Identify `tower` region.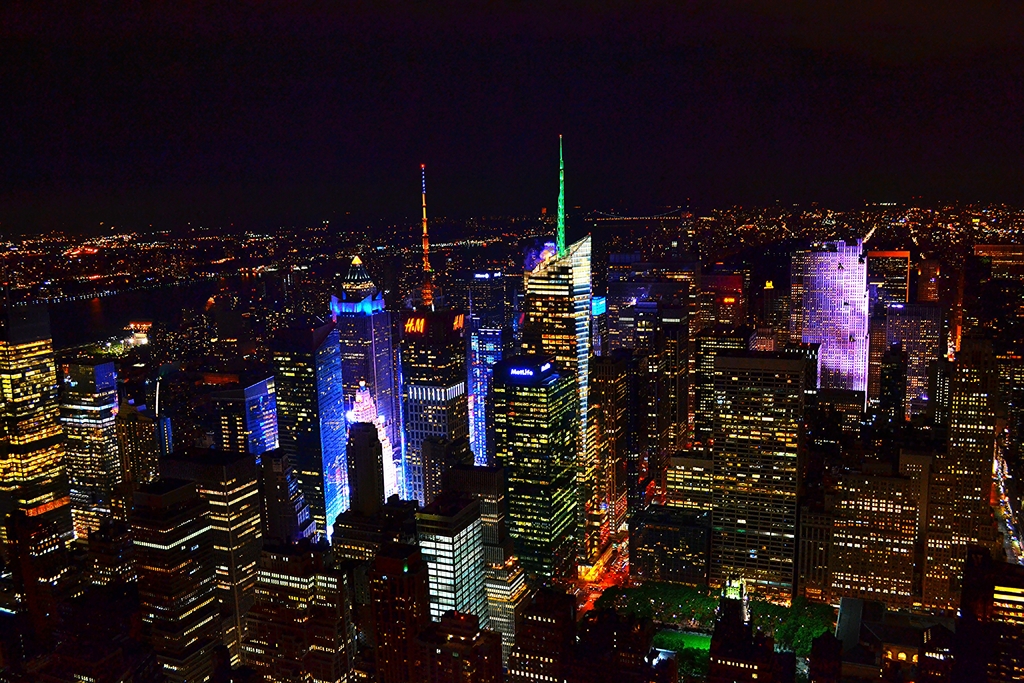
Region: [x1=325, y1=257, x2=404, y2=496].
